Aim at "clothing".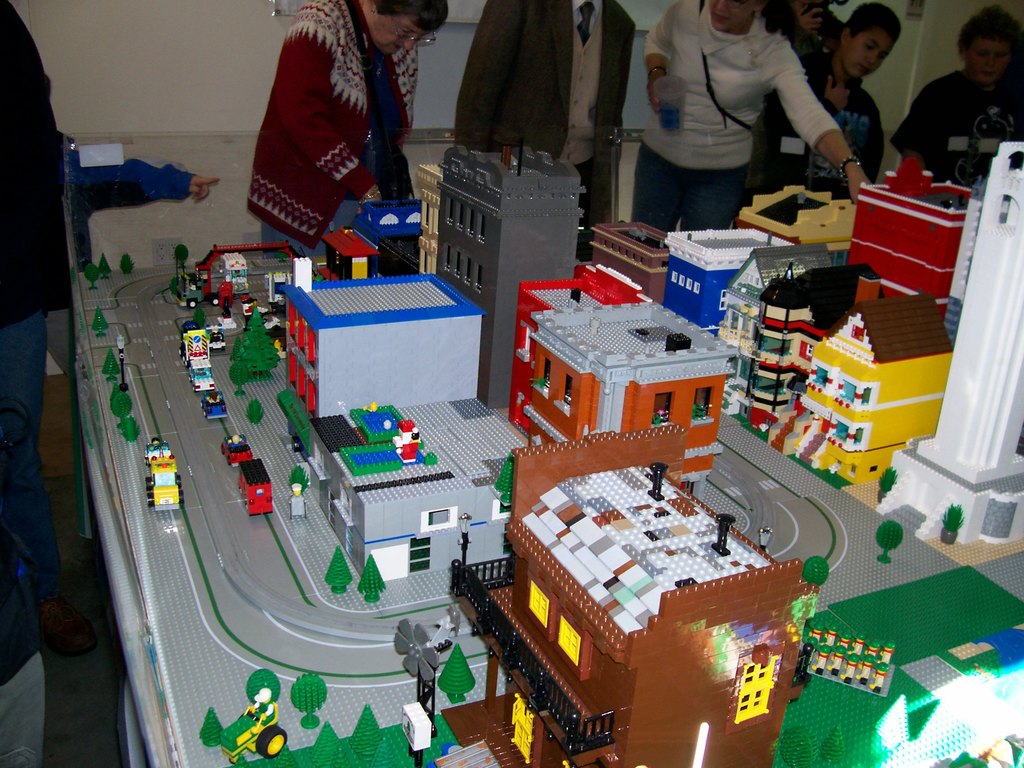
Aimed at x1=241 y1=0 x2=456 y2=249.
